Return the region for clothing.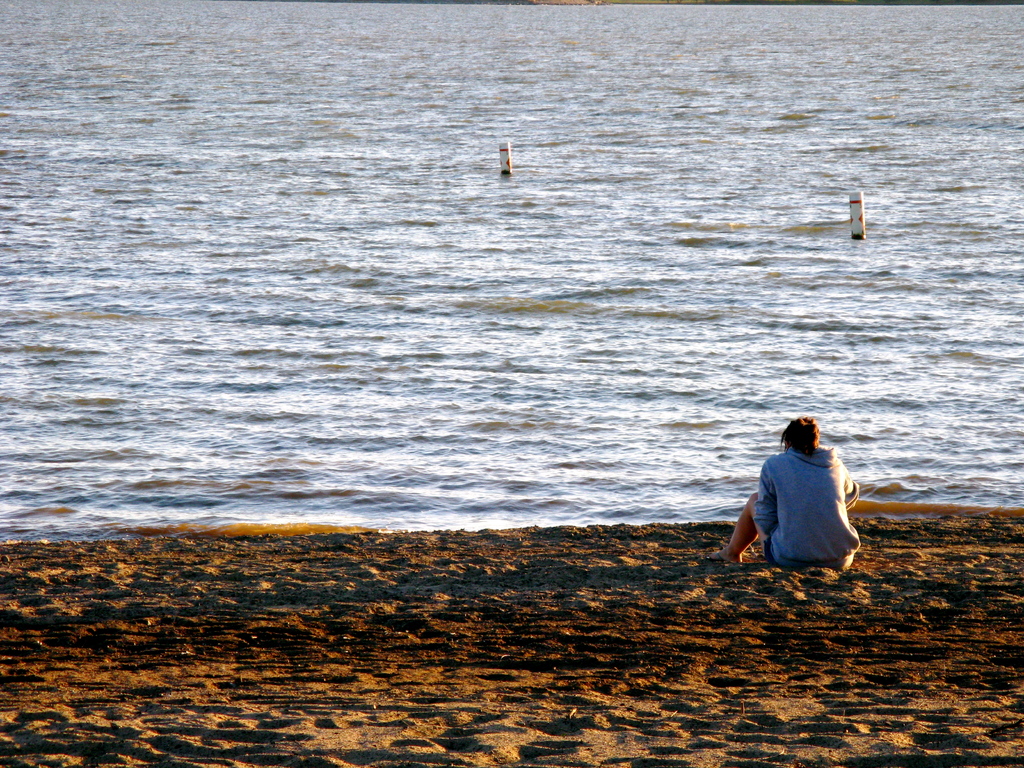
757 444 854 570.
